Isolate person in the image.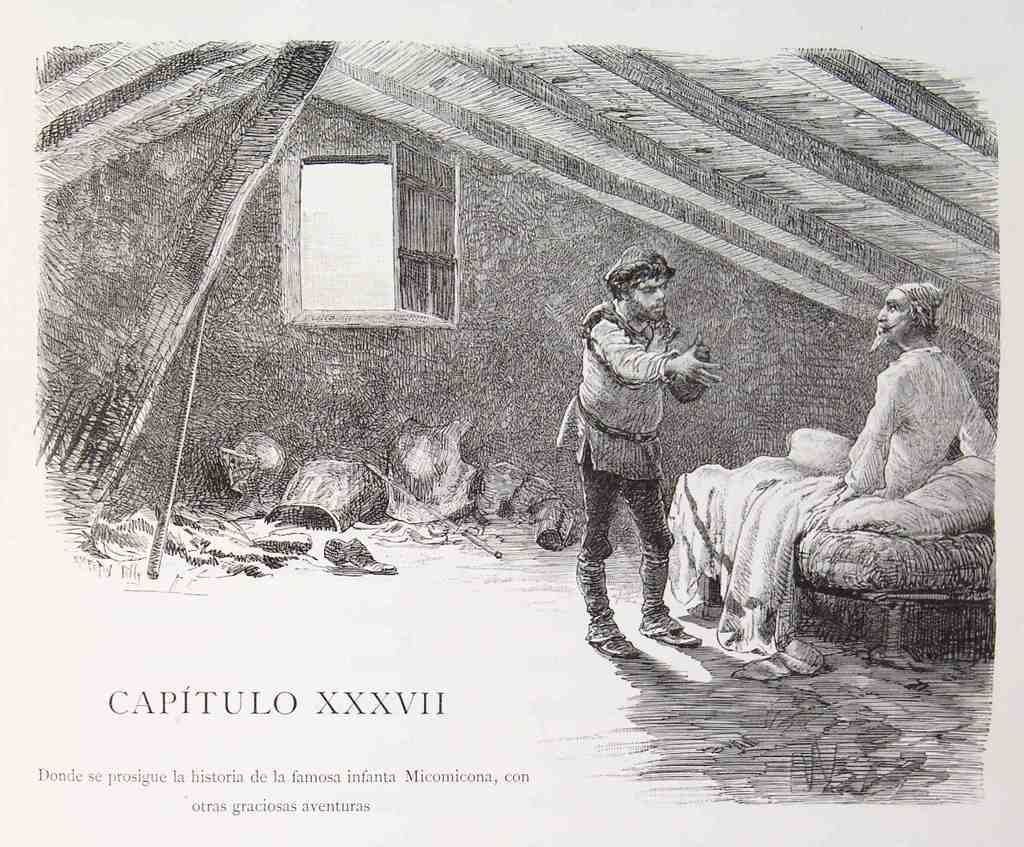
Isolated region: box(551, 243, 723, 660).
